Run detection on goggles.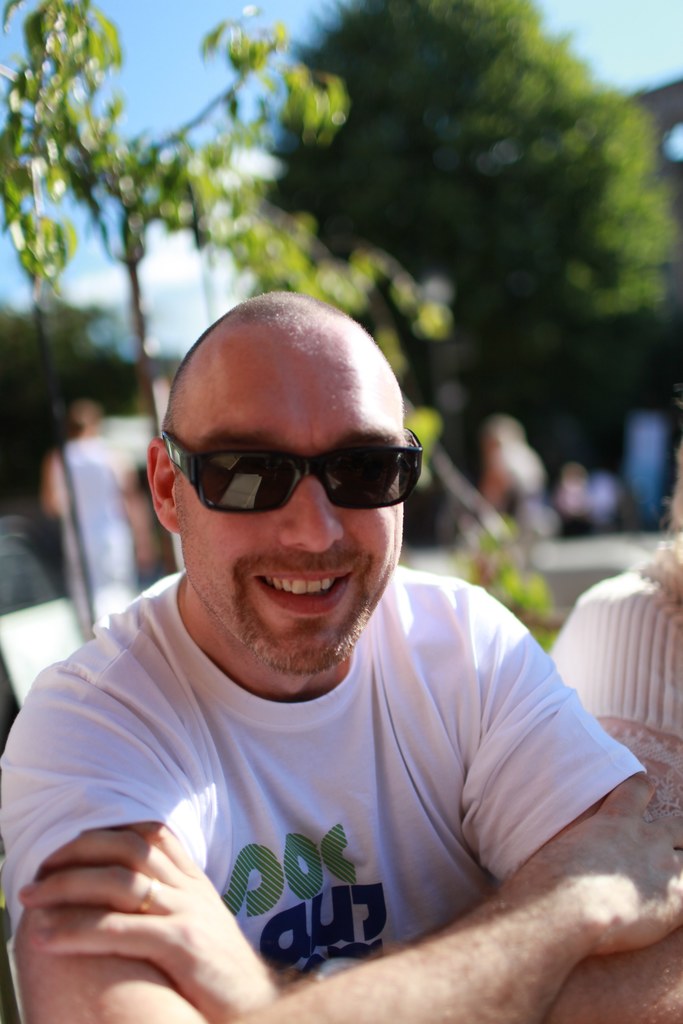
Result: bbox=[152, 426, 434, 515].
